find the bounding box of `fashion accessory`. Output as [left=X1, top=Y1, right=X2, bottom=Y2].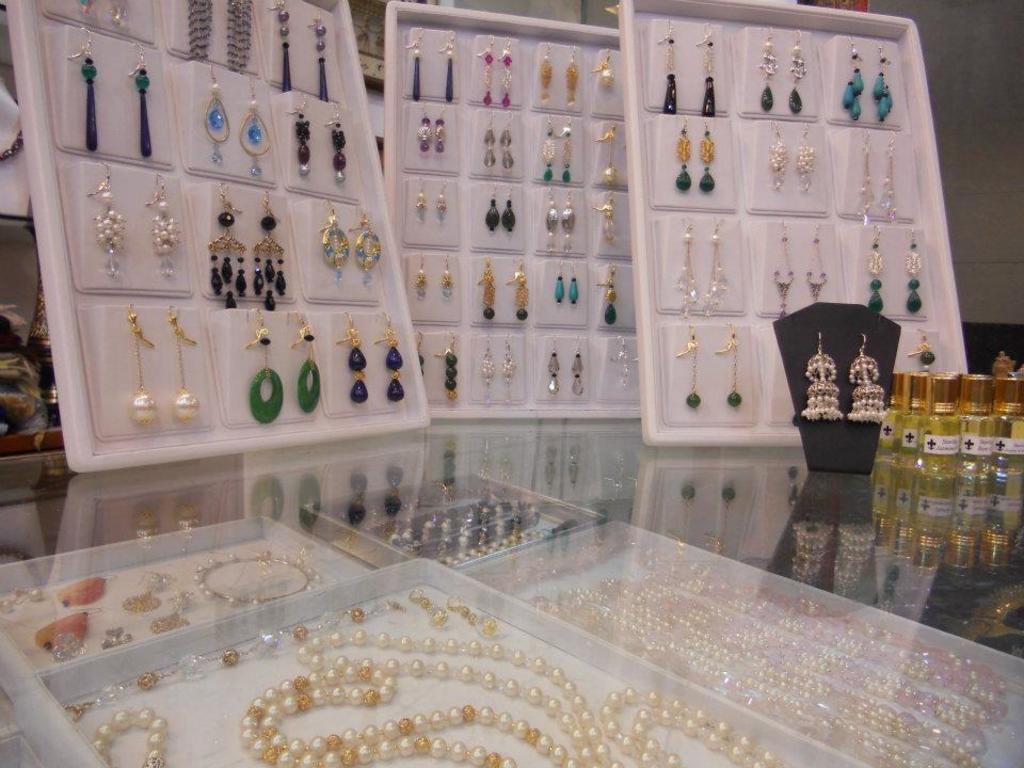
[left=35, top=606, right=102, bottom=654].
